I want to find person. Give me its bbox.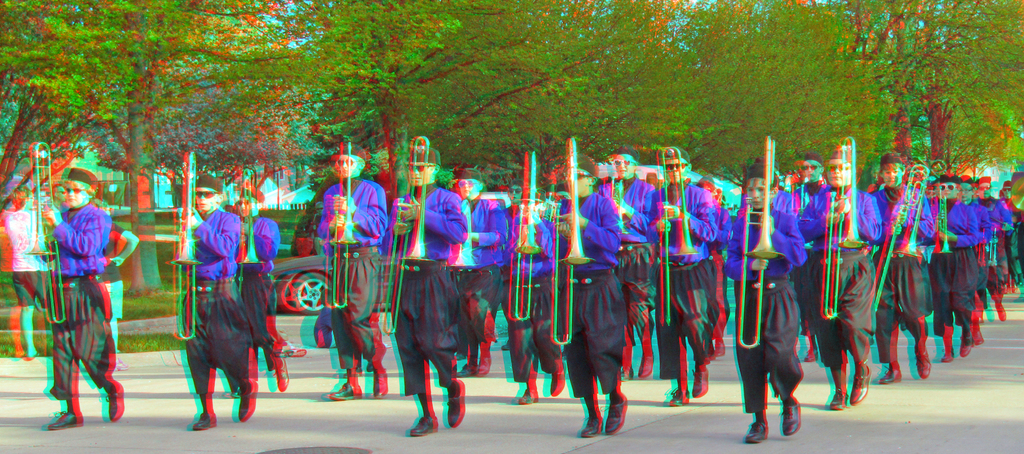
left=178, top=169, right=259, bottom=431.
